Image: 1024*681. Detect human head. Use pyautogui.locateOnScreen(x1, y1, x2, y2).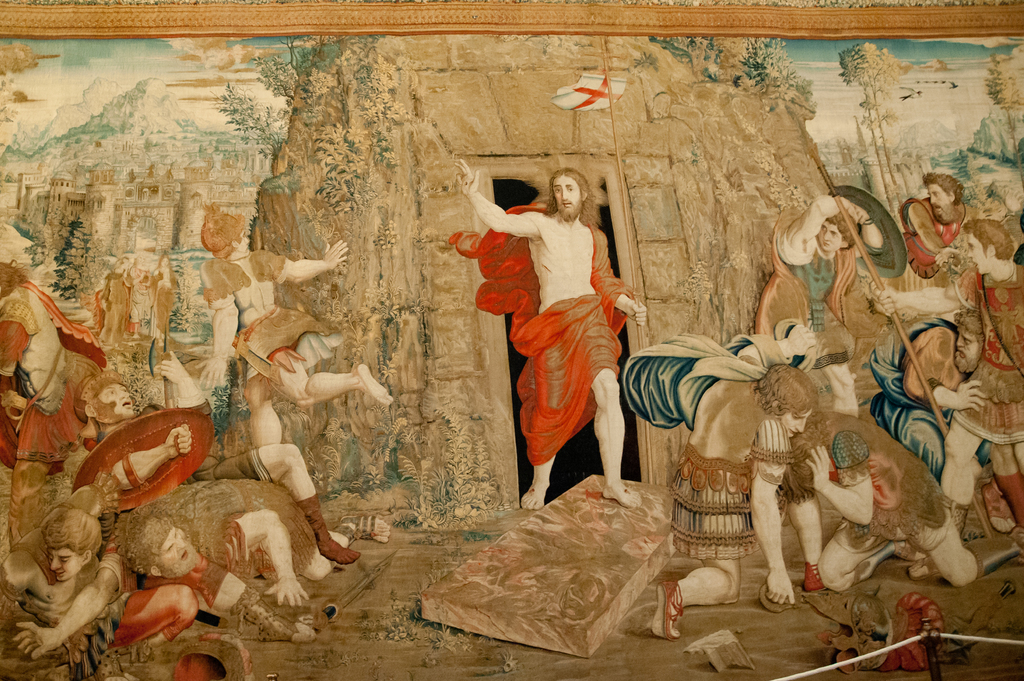
pyautogui.locateOnScreen(811, 214, 858, 255).
